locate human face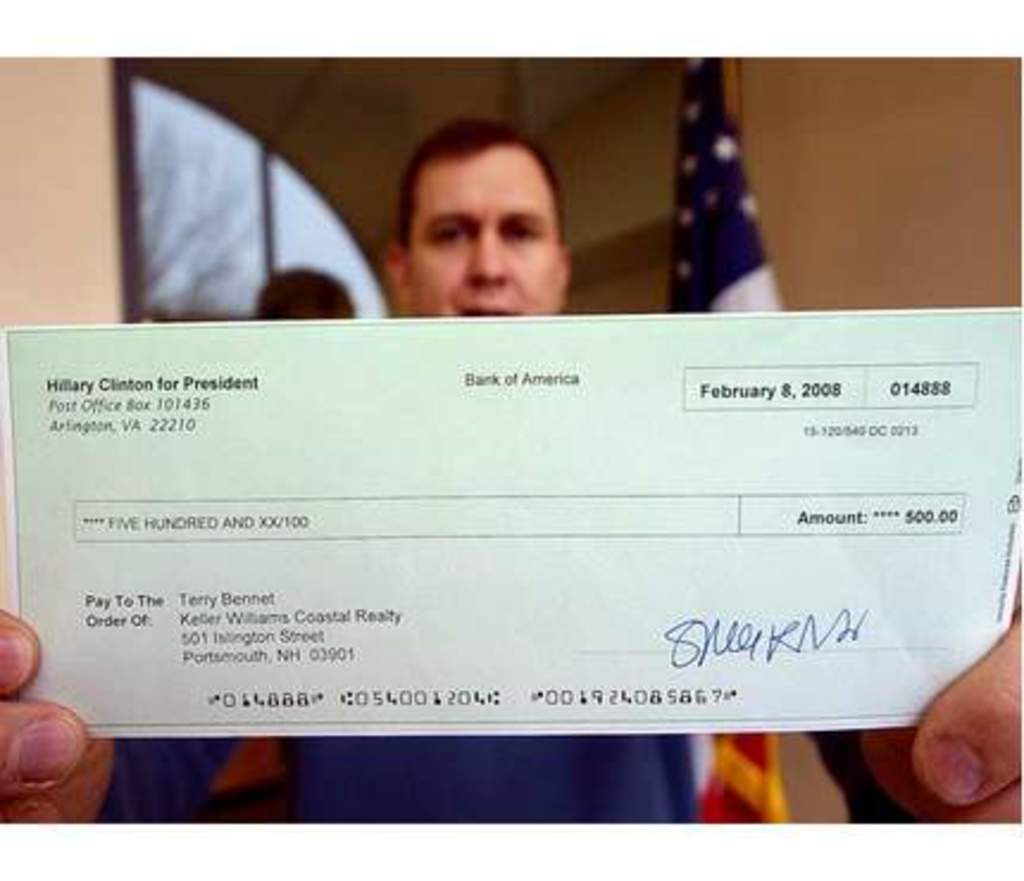
<box>407,143,576,324</box>
